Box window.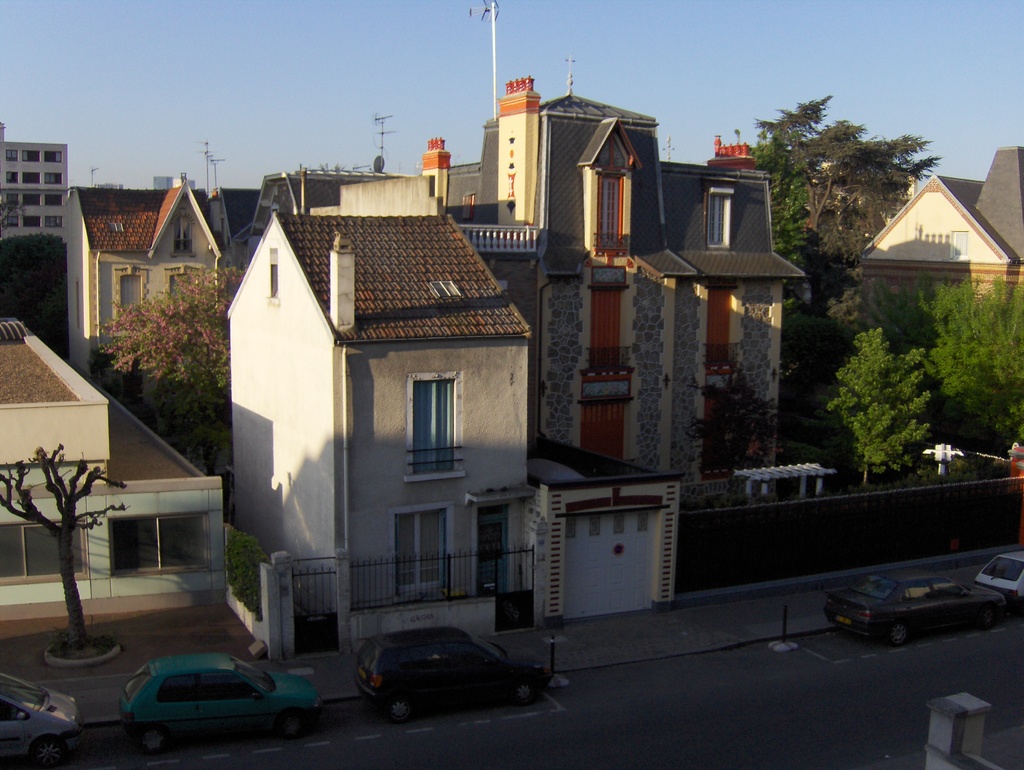
bbox=[0, 520, 88, 586].
